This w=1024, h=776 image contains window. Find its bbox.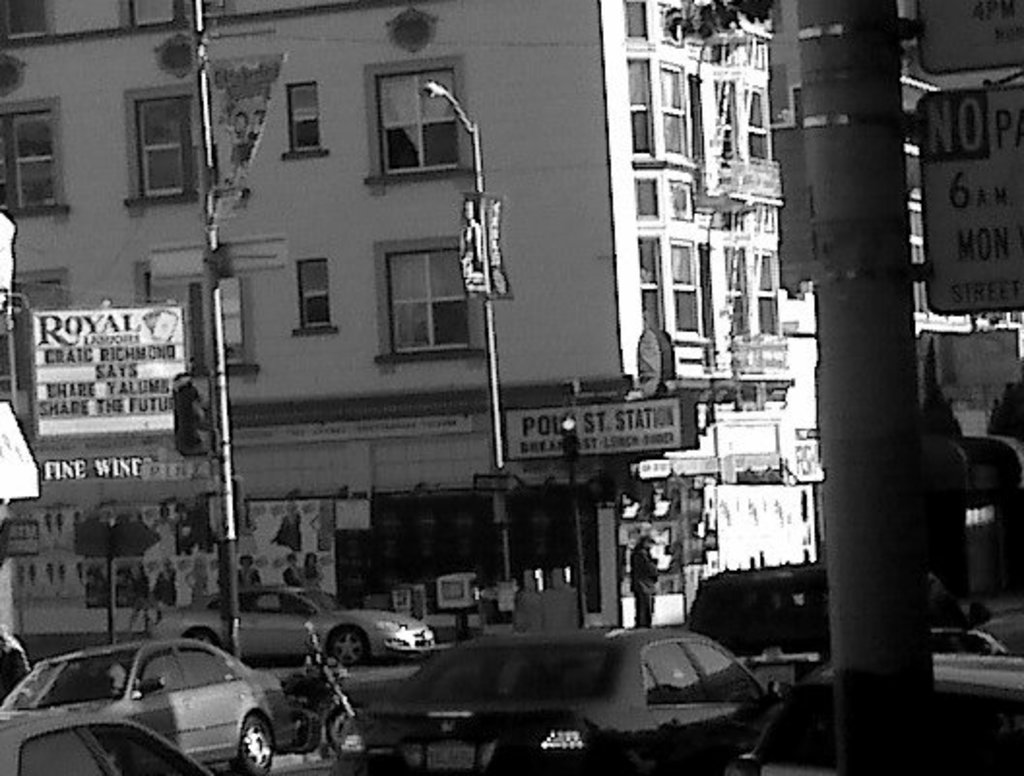
378 72 479 171.
